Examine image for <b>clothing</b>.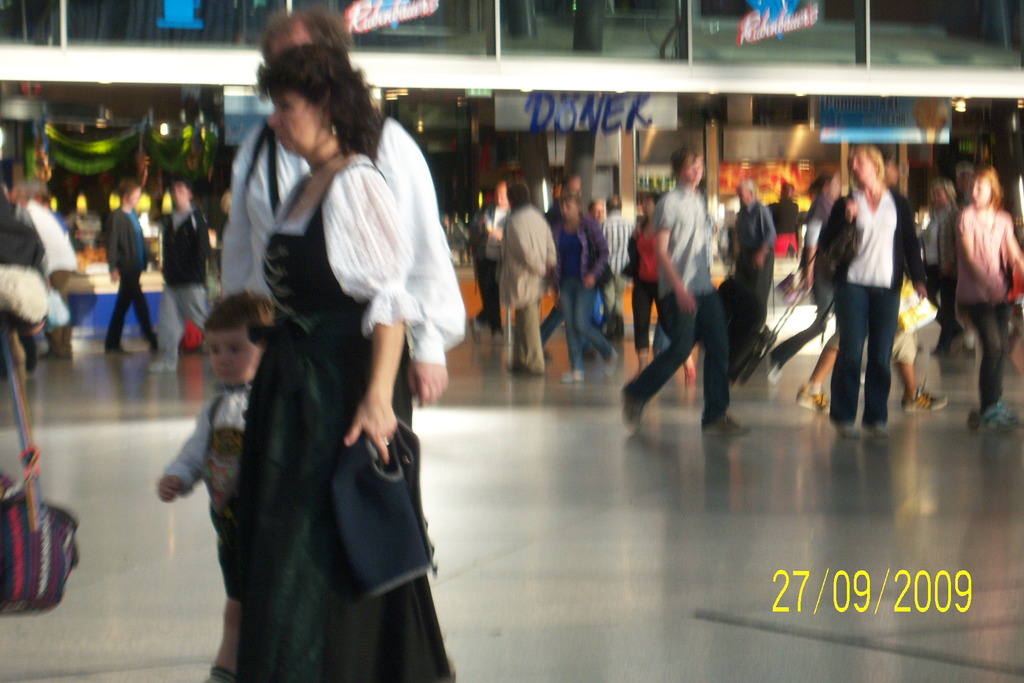
Examination result: (775,194,808,256).
